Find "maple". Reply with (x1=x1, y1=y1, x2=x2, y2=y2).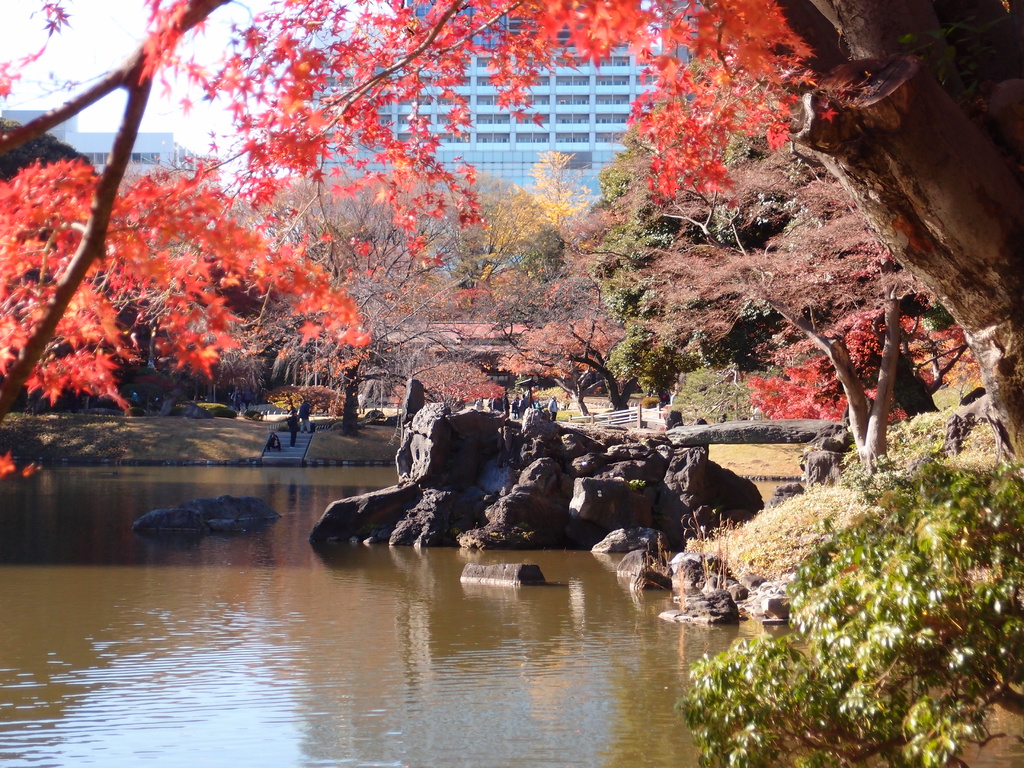
(x1=644, y1=148, x2=939, y2=465).
